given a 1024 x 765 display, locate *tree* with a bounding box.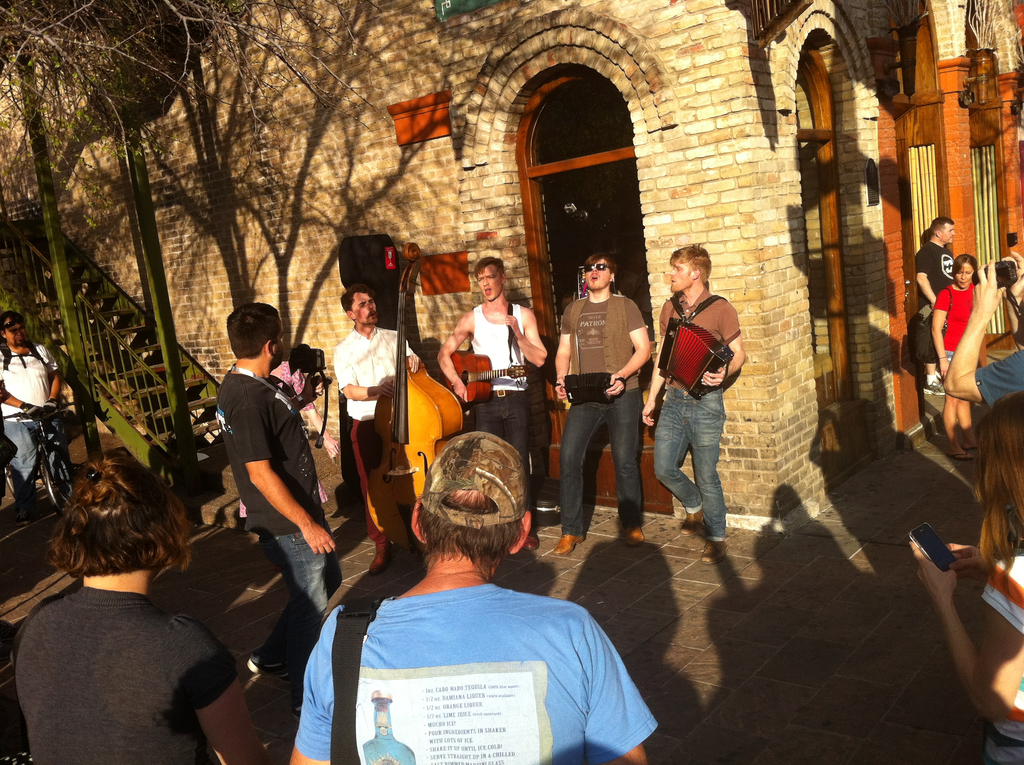
Located: [left=0, top=0, right=426, bottom=236].
